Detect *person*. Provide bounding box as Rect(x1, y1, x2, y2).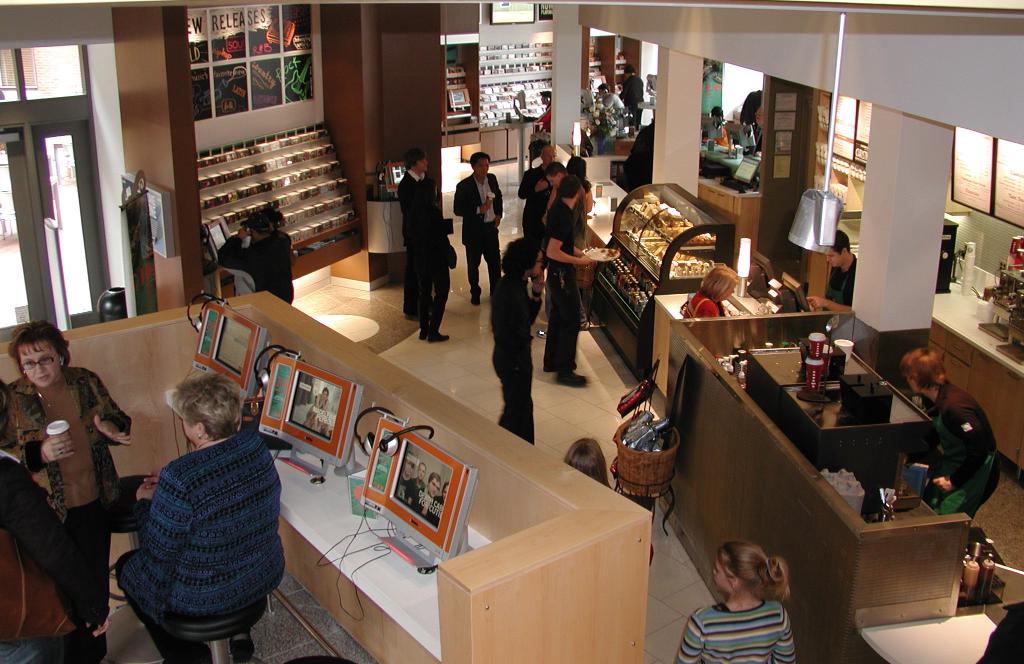
Rect(564, 441, 619, 498).
